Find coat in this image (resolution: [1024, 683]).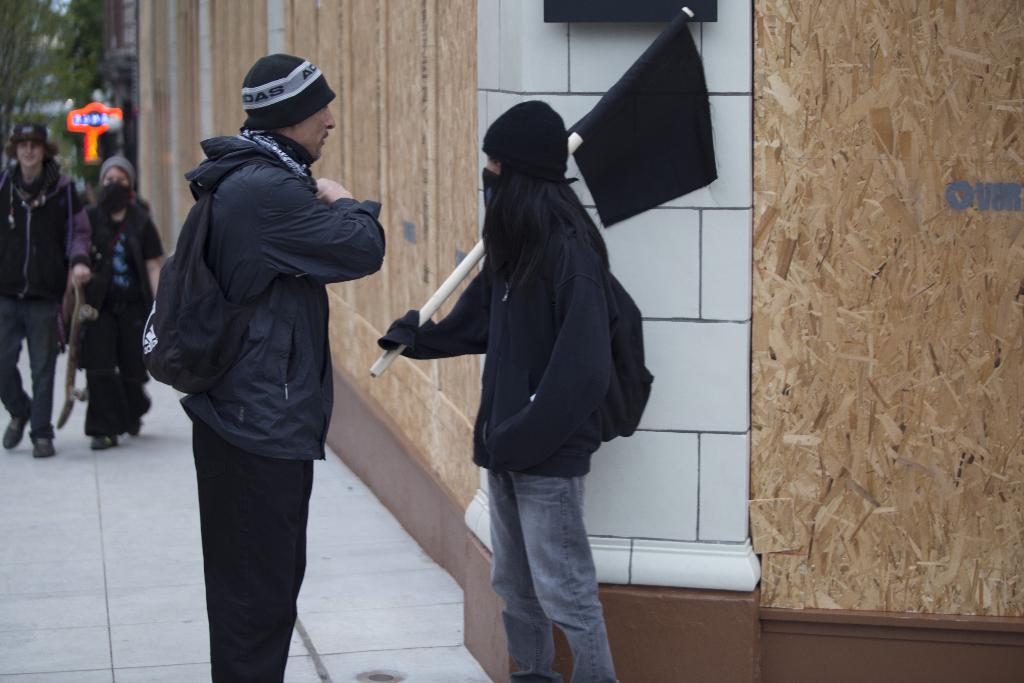
left=148, top=97, right=373, bottom=538.
